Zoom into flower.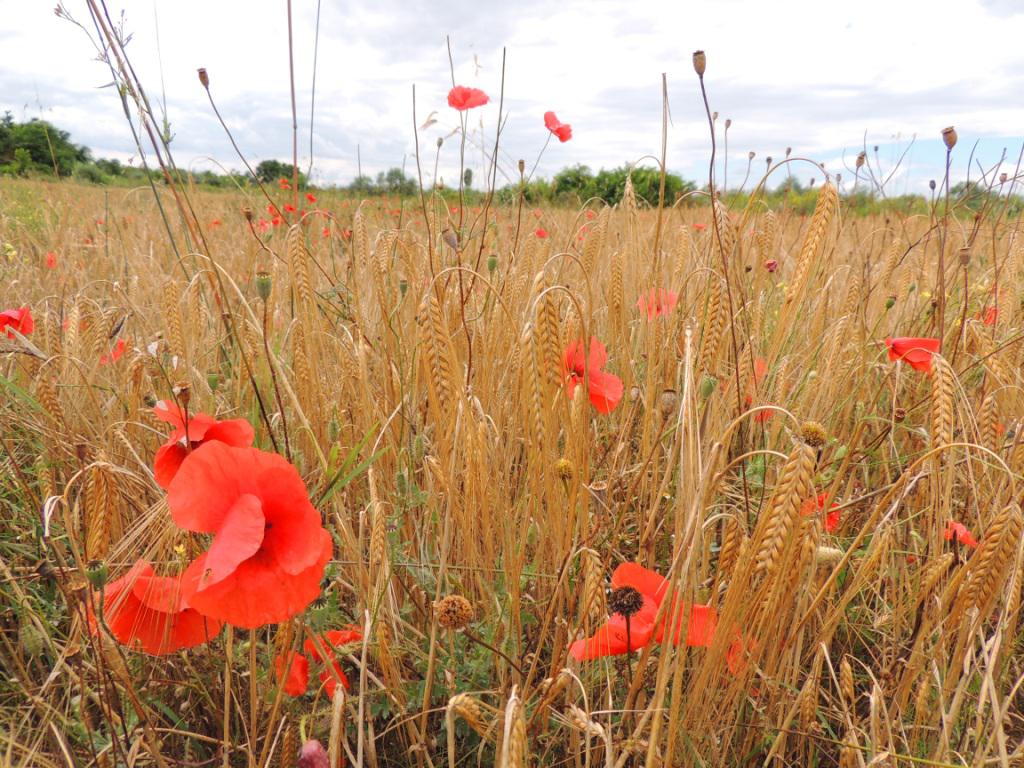
Zoom target: rect(98, 402, 322, 649).
